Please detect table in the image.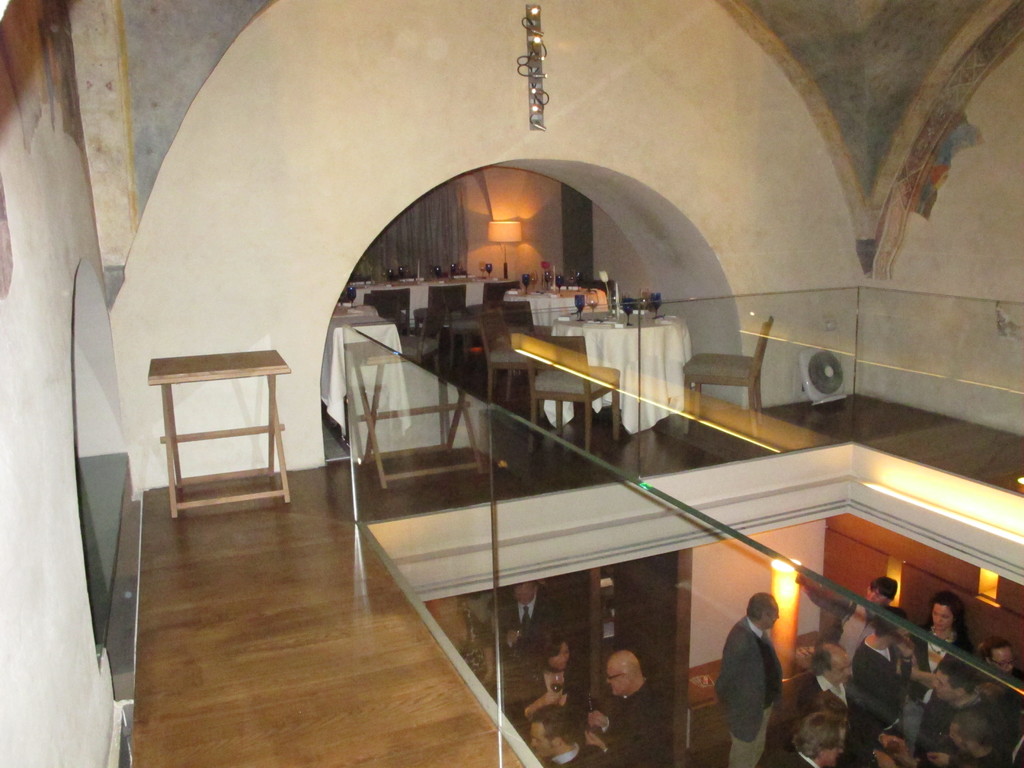
box(147, 358, 287, 516).
